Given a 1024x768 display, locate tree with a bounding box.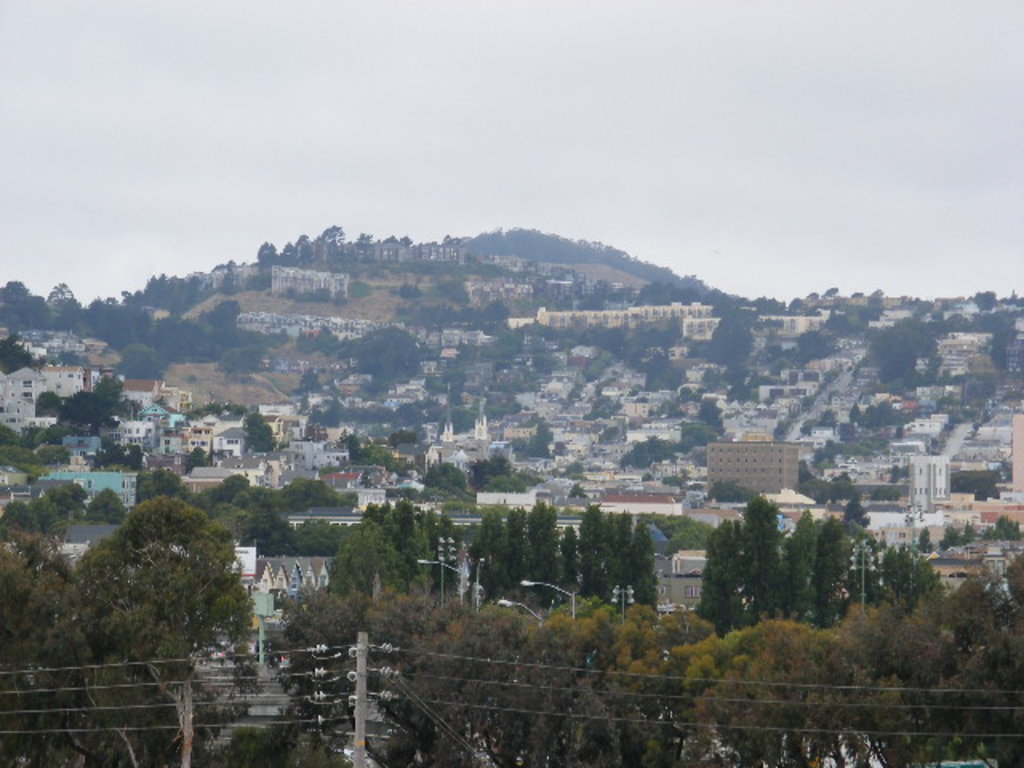
Located: left=616, top=435, right=678, bottom=470.
